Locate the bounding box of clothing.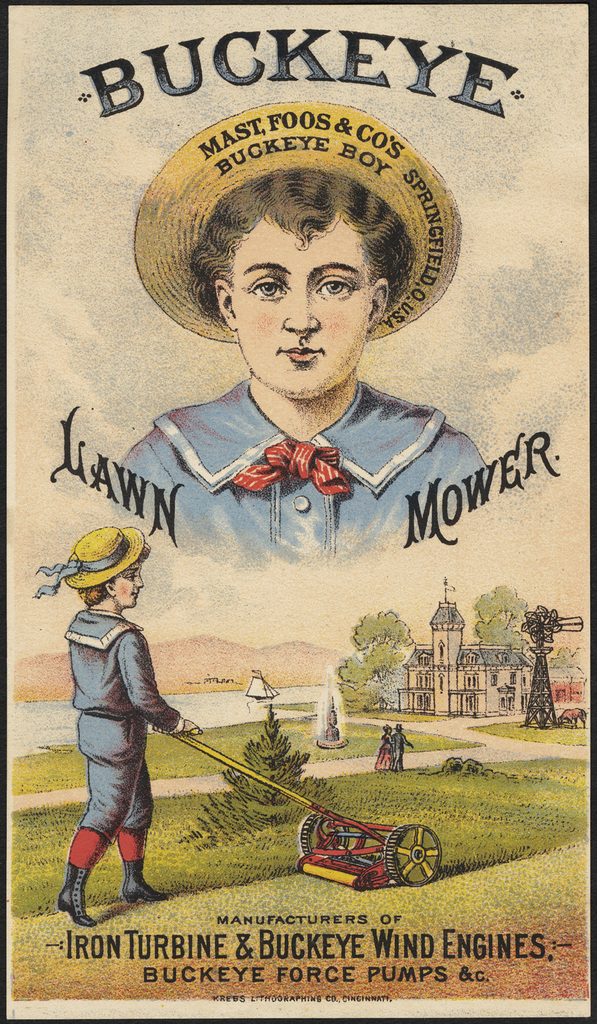
Bounding box: box=[62, 612, 182, 872].
